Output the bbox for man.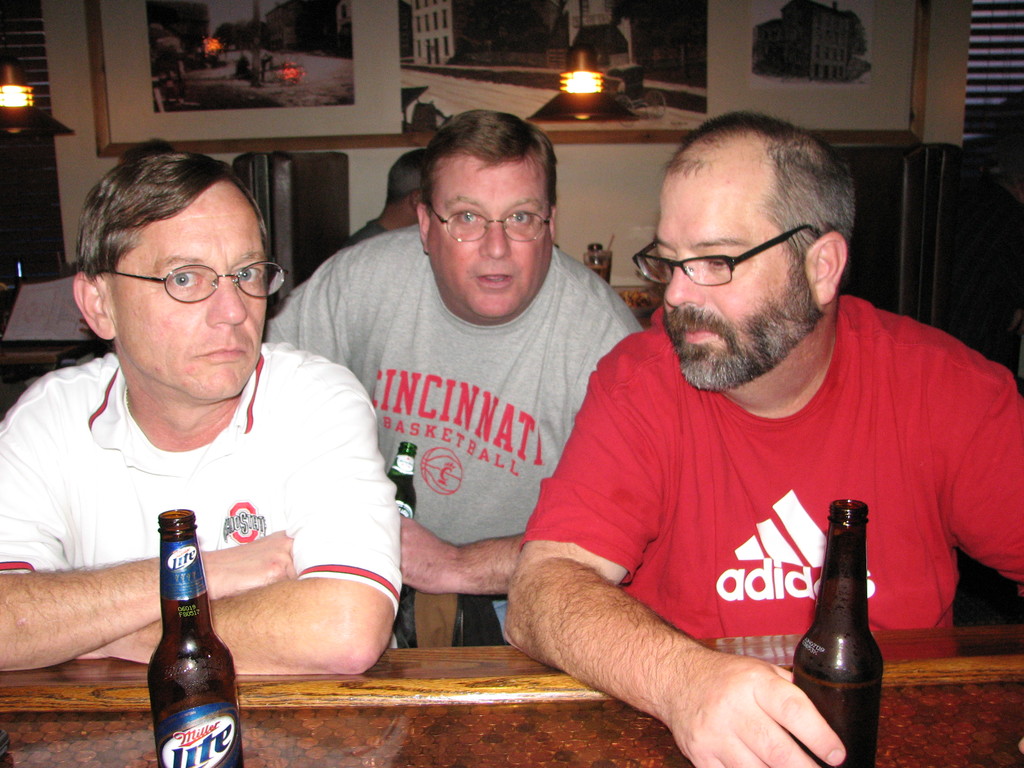
<region>258, 108, 647, 648</region>.
